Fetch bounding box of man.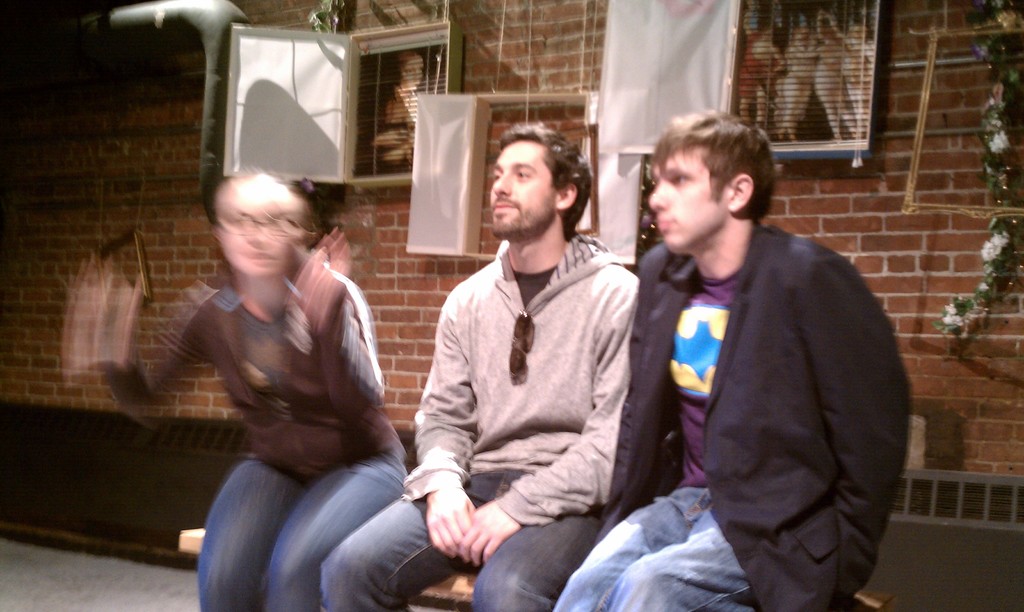
Bbox: detection(315, 120, 635, 611).
